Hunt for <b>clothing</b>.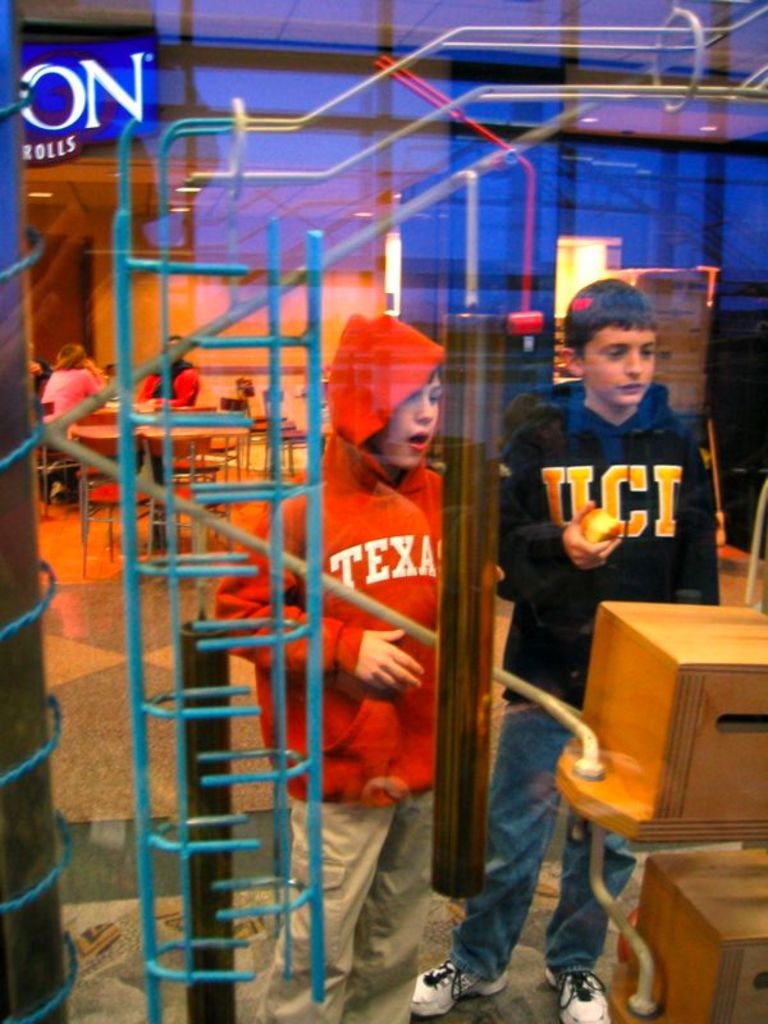
Hunted down at rect(484, 381, 739, 964).
